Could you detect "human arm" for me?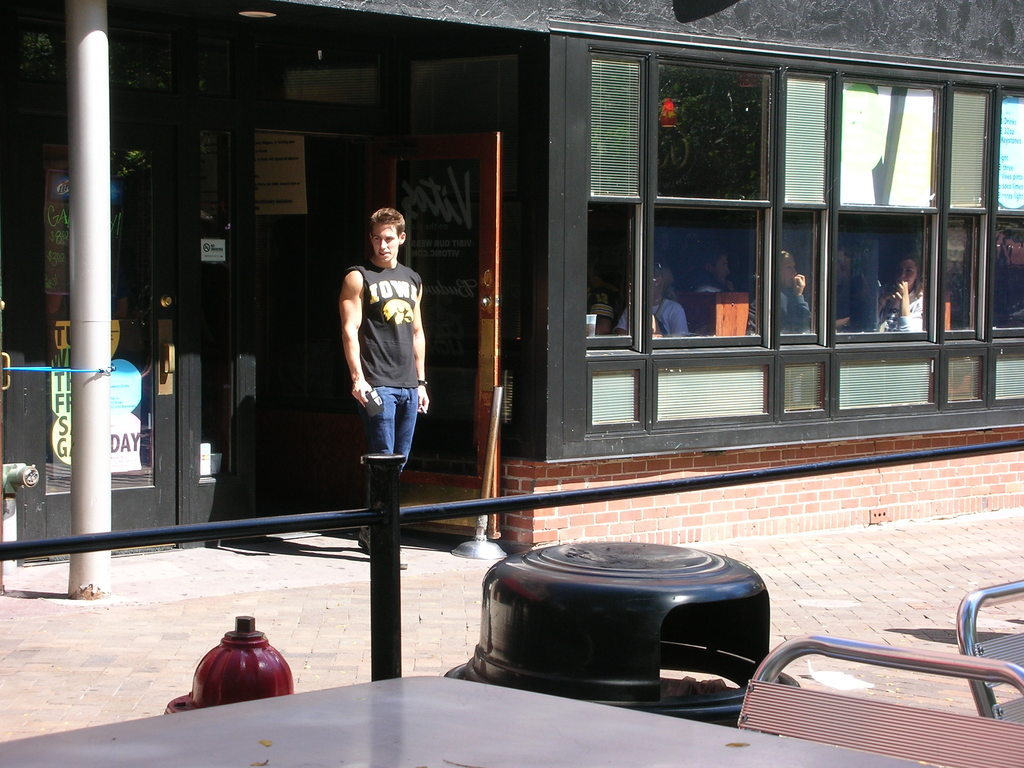
Detection result: [x1=831, y1=307, x2=867, y2=328].
